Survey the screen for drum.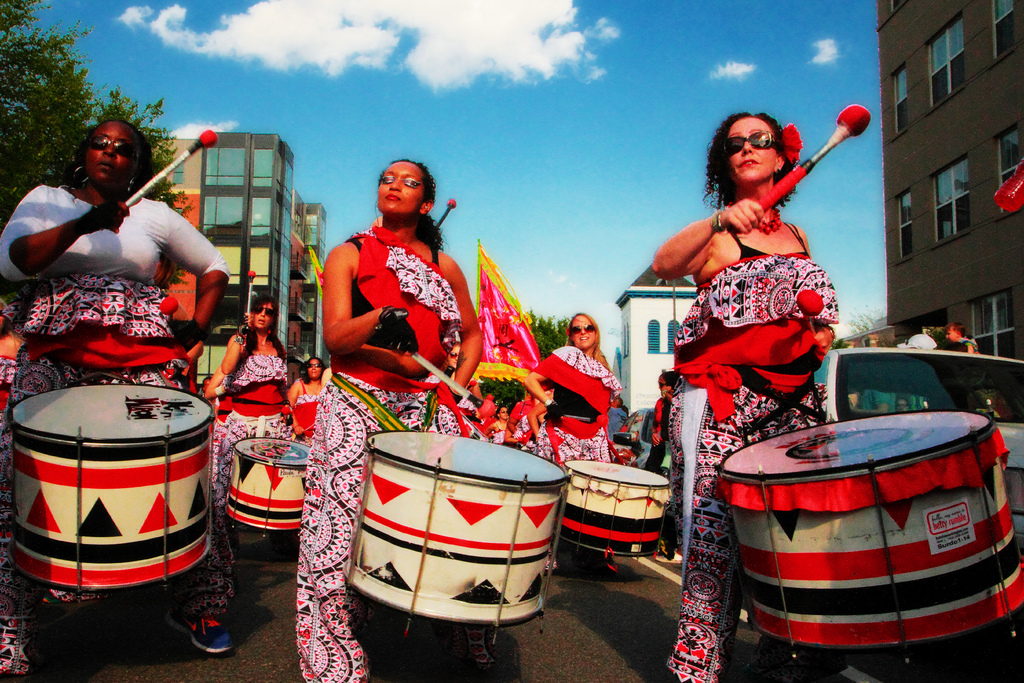
Survey found: (left=225, top=436, right=310, bottom=538).
